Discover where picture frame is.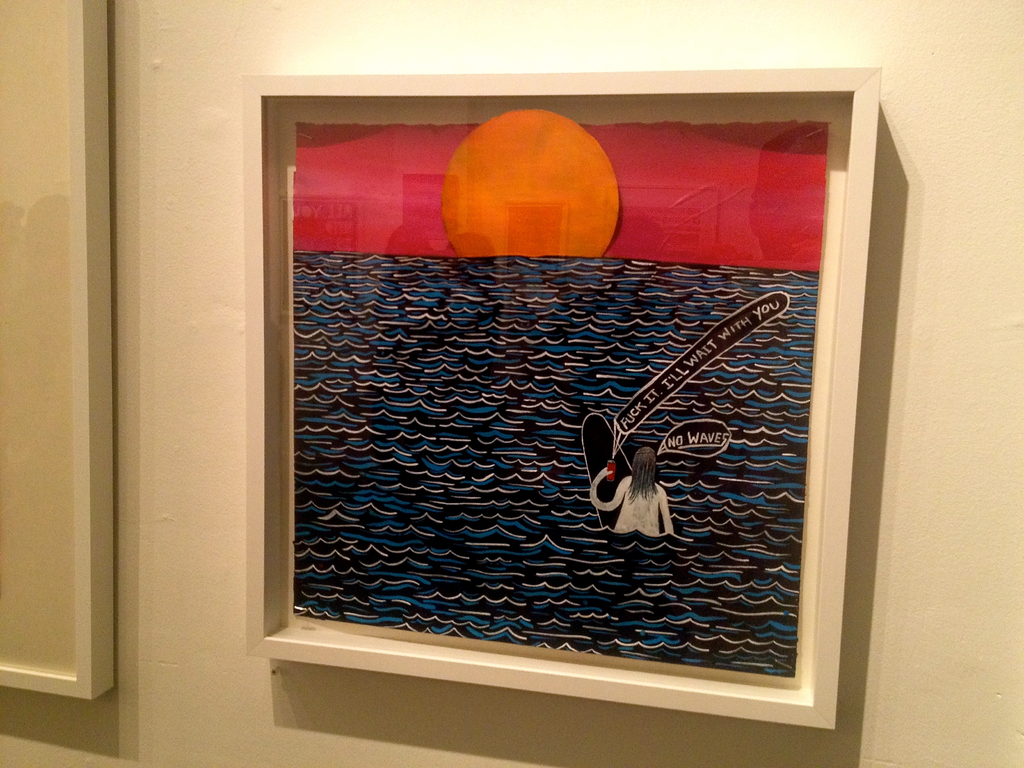
Discovered at [0,1,116,701].
